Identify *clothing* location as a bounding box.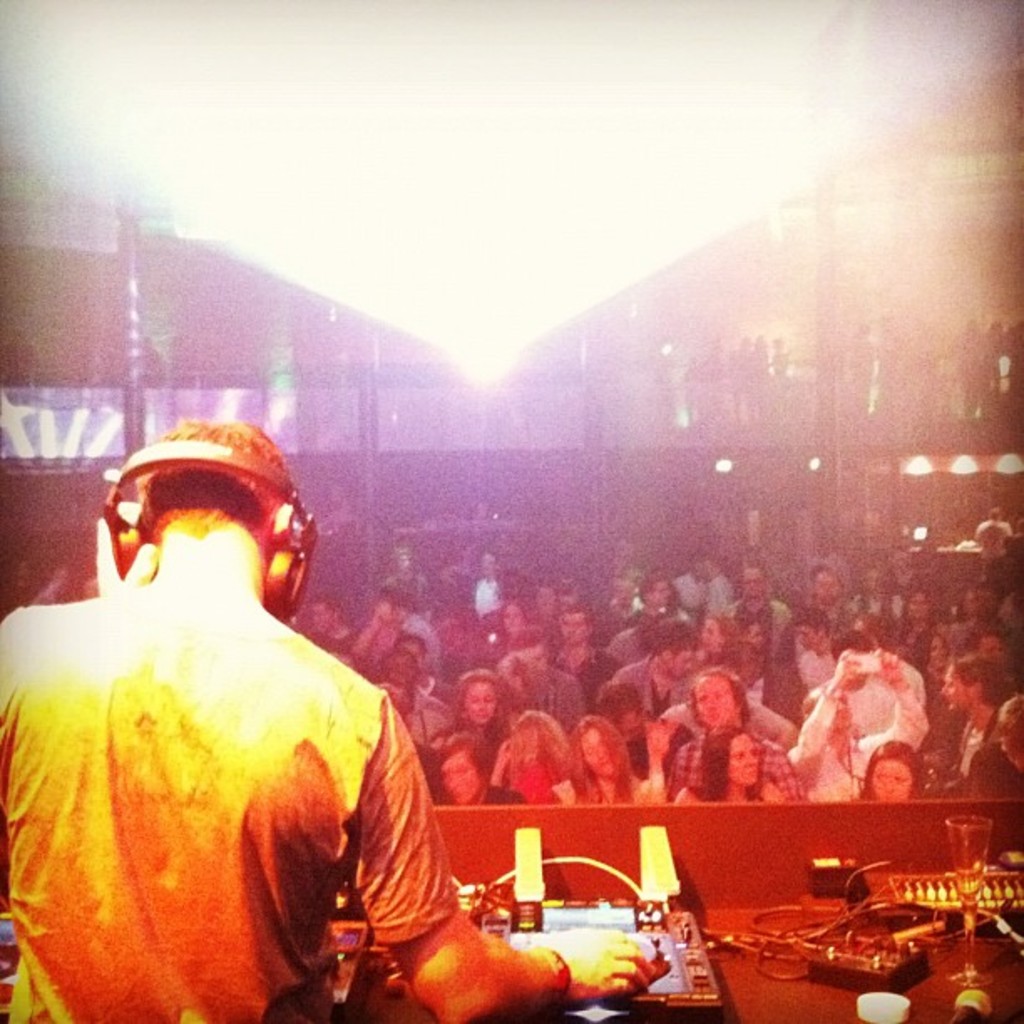
<box>716,599,793,663</box>.
